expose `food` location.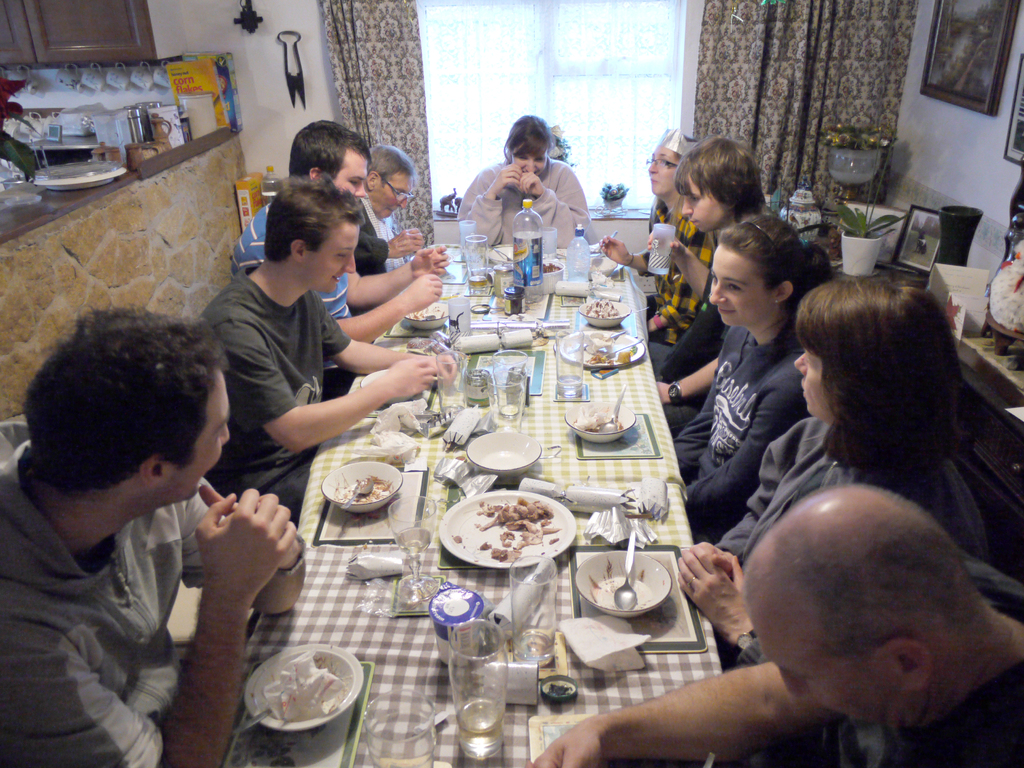
Exposed at l=588, t=352, r=620, b=367.
